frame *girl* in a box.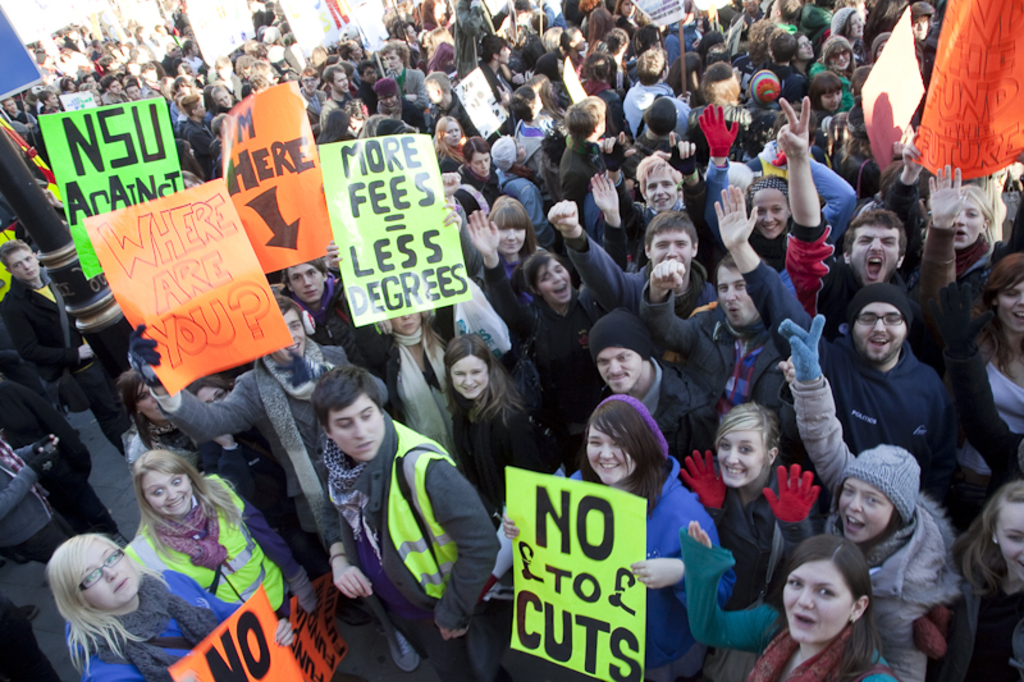
[791, 31, 815, 74].
